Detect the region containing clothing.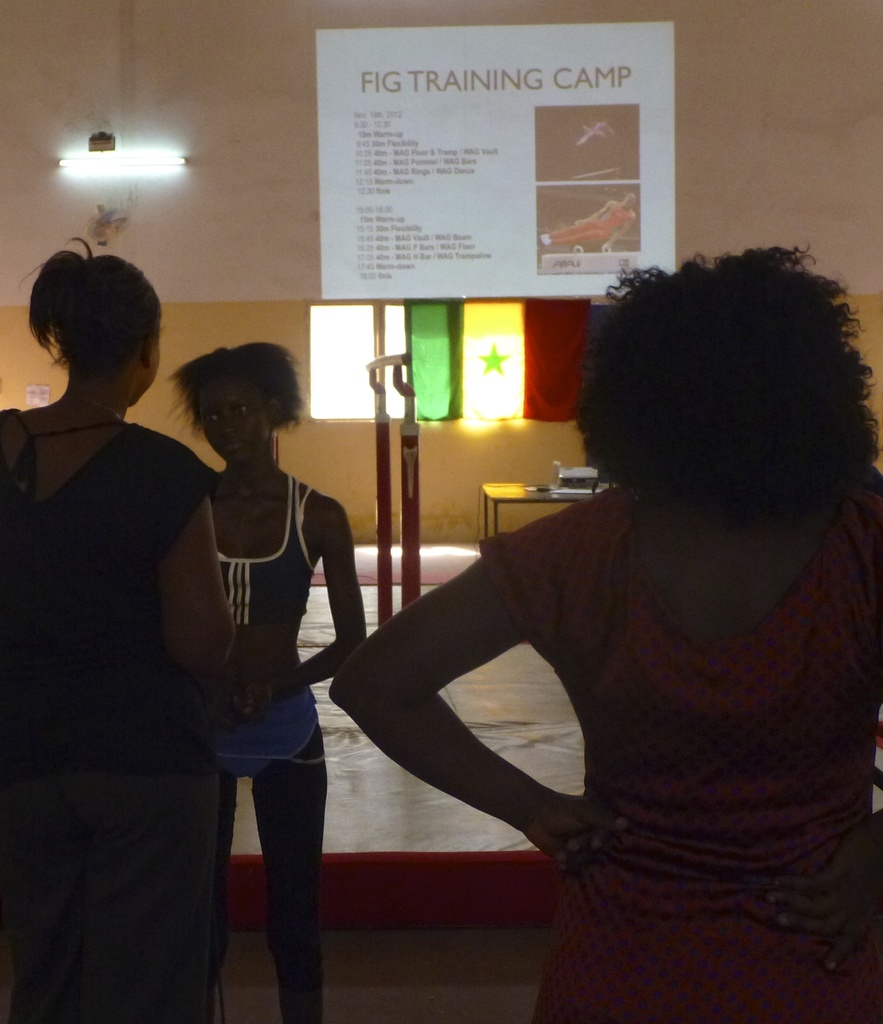
bbox=(478, 483, 882, 1023).
